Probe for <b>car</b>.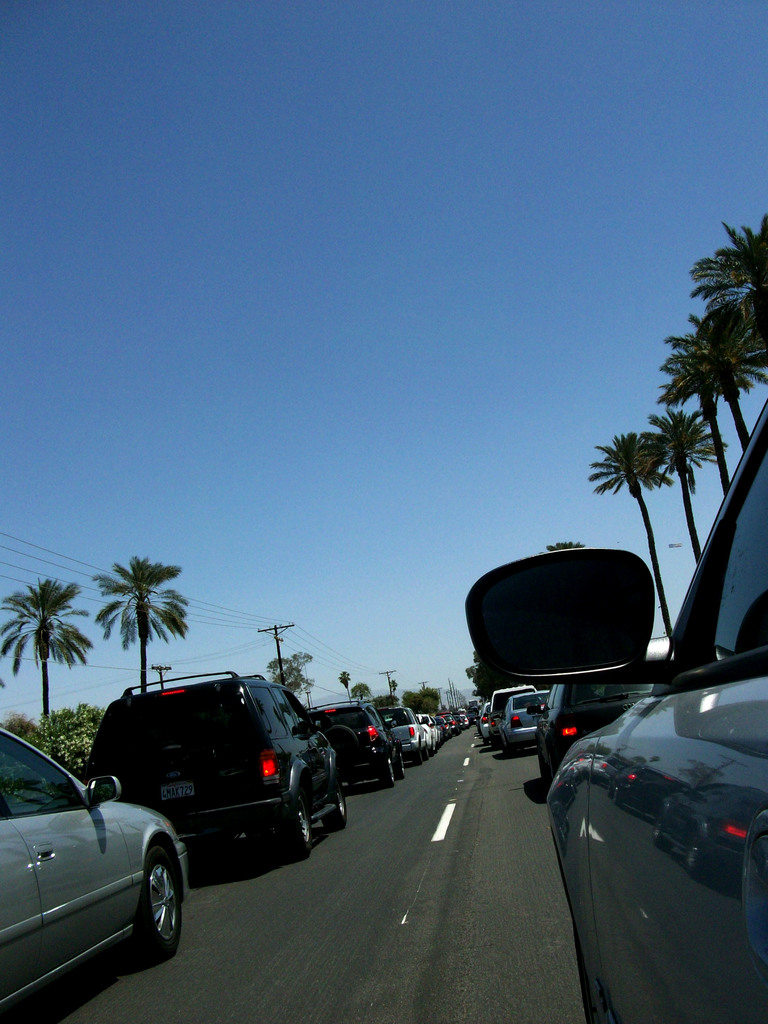
Probe result: rect(2, 733, 192, 1002).
